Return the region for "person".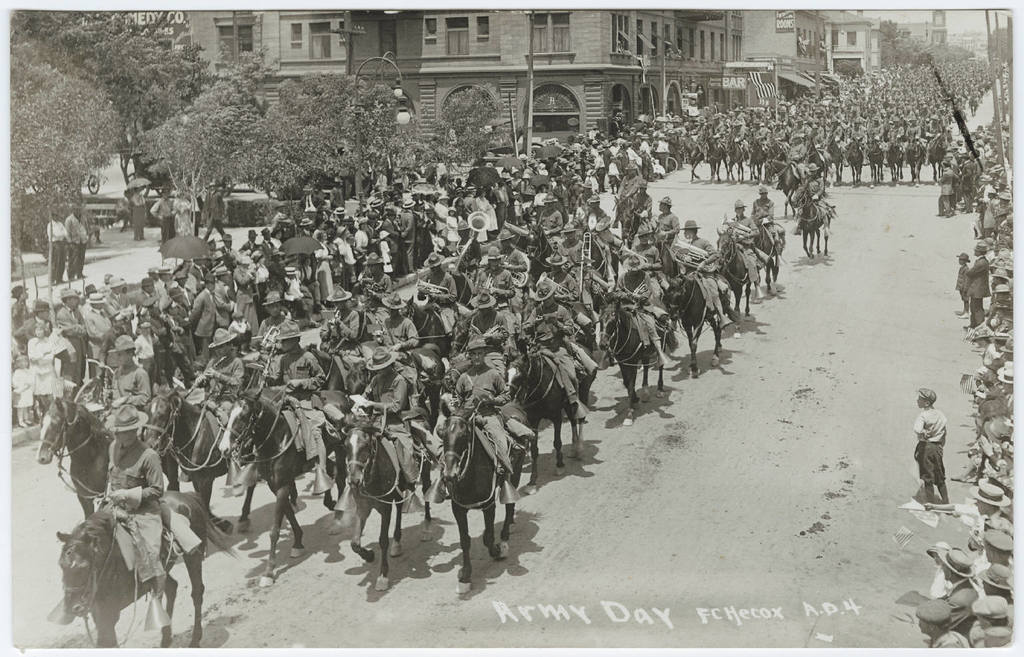
Rect(456, 350, 495, 448).
